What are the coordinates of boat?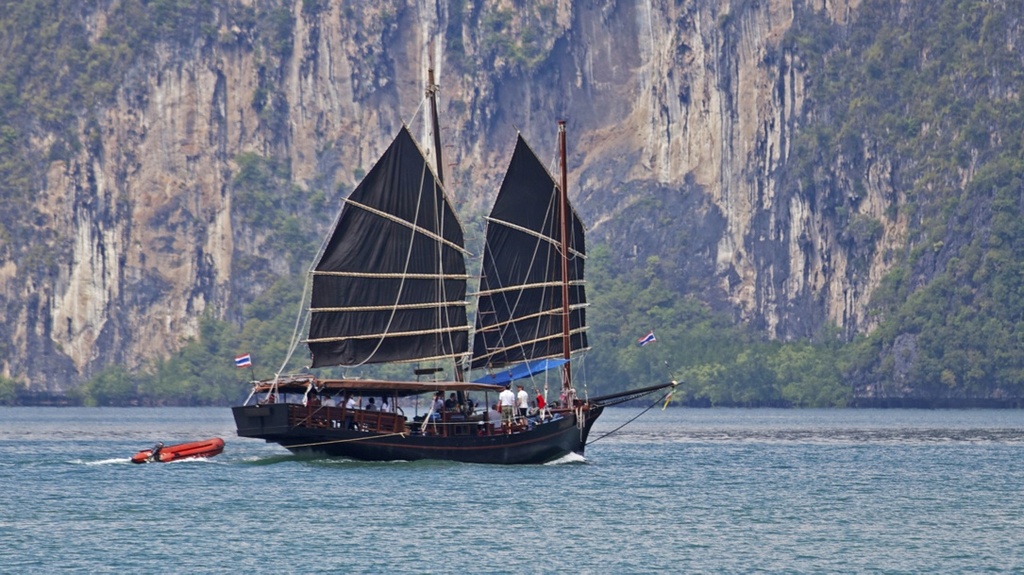
left=130, top=439, right=227, bottom=466.
